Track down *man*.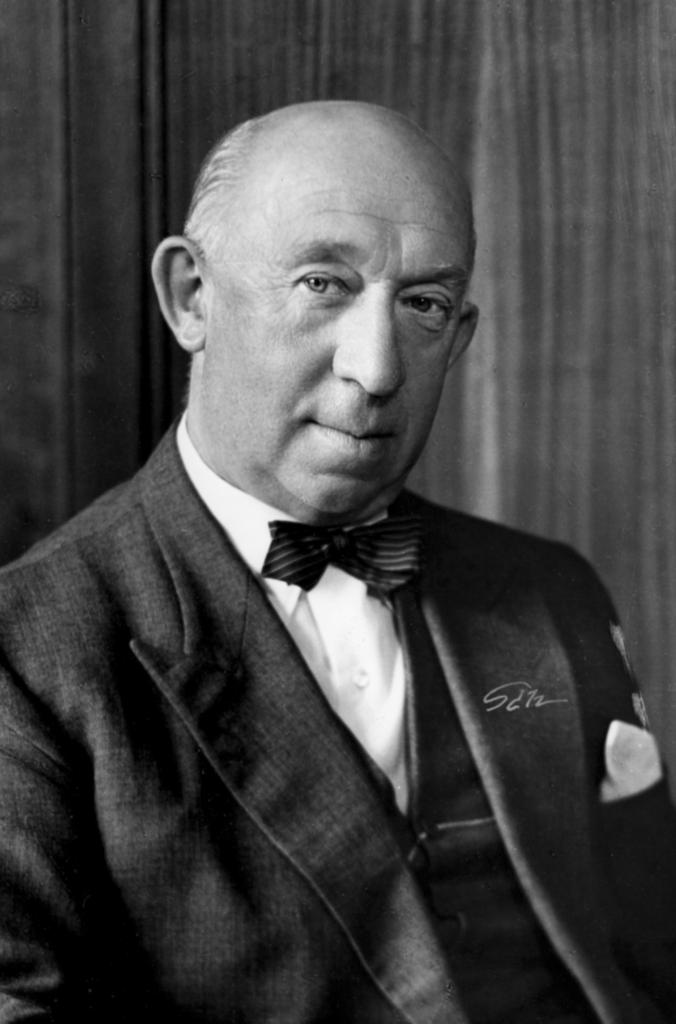
Tracked to crop(20, 84, 647, 995).
